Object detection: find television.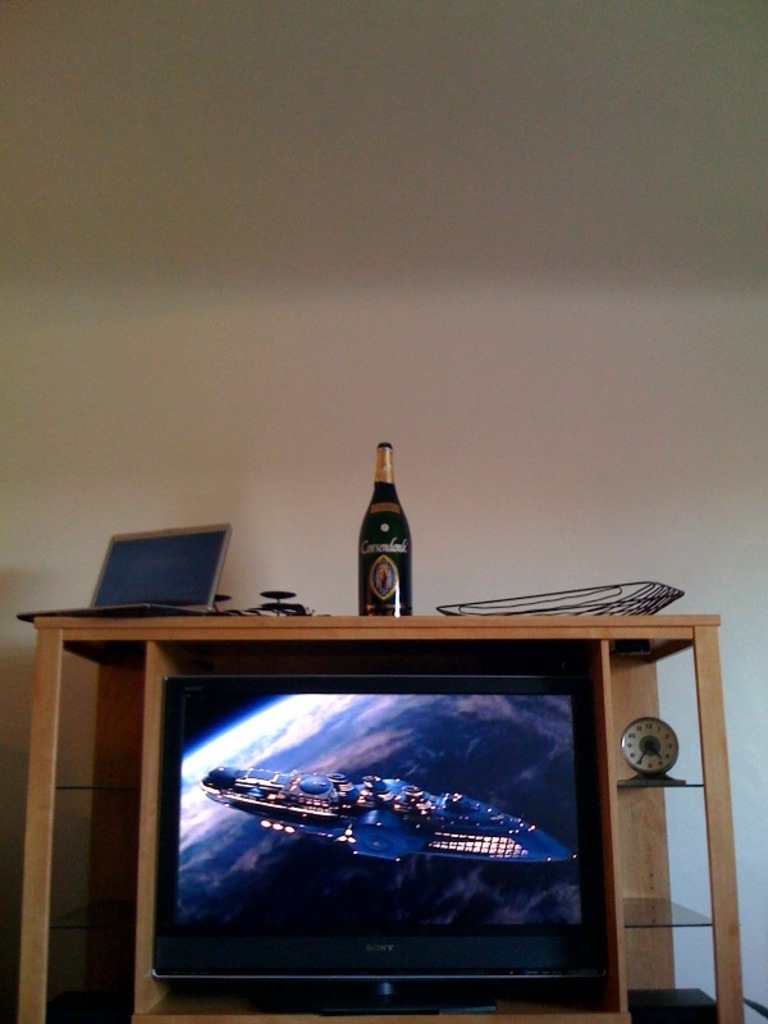
bbox=(157, 673, 593, 1004).
